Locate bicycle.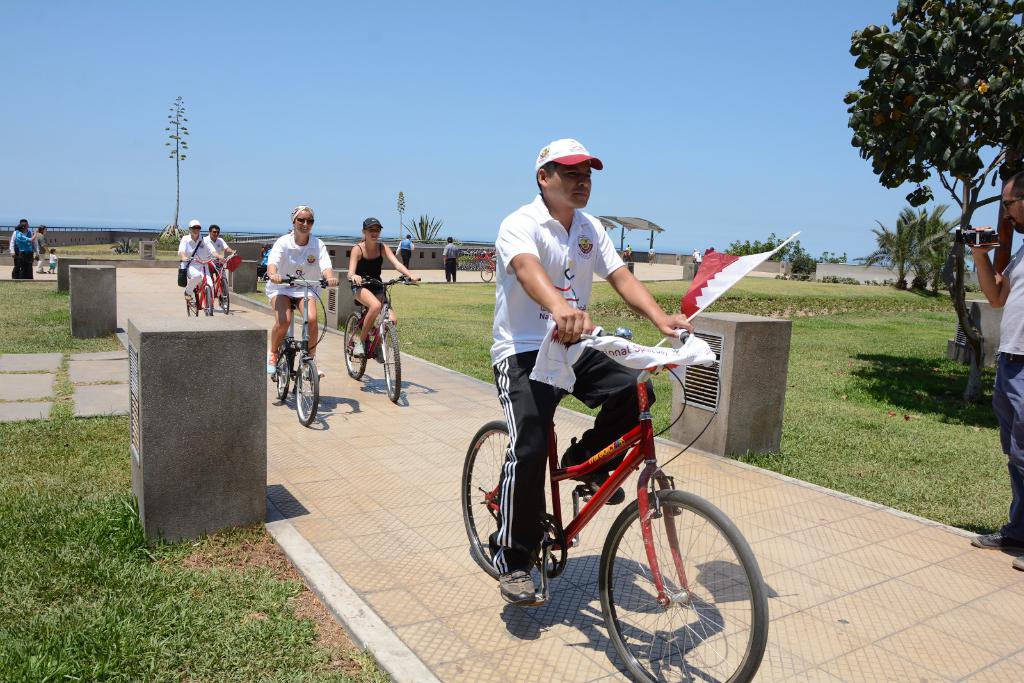
Bounding box: [479,254,501,277].
